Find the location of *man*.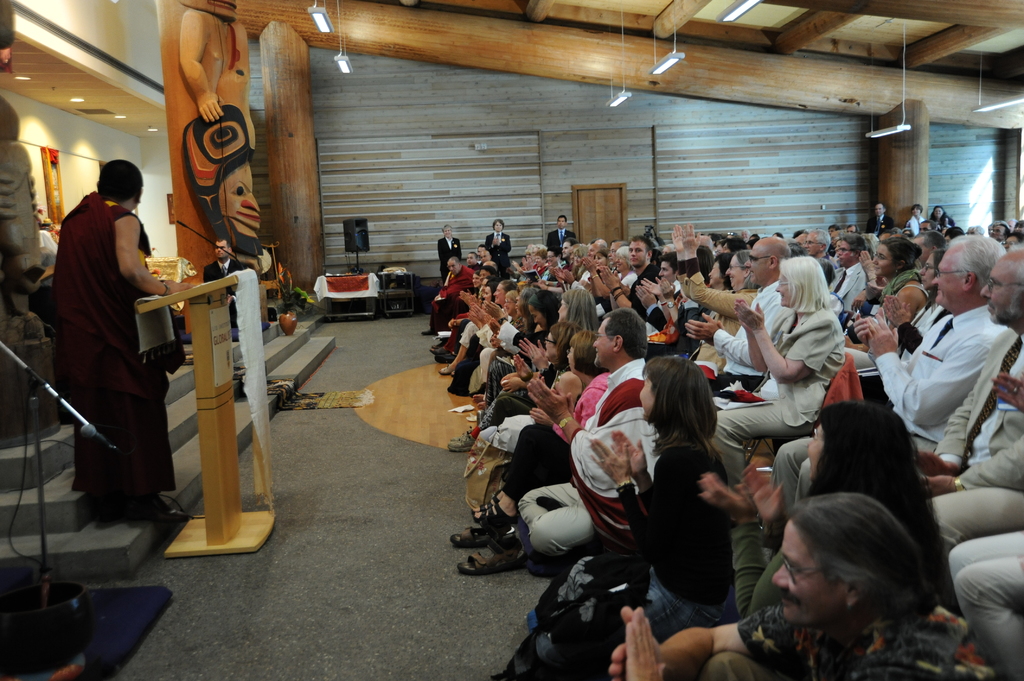
Location: l=865, t=201, r=893, b=236.
